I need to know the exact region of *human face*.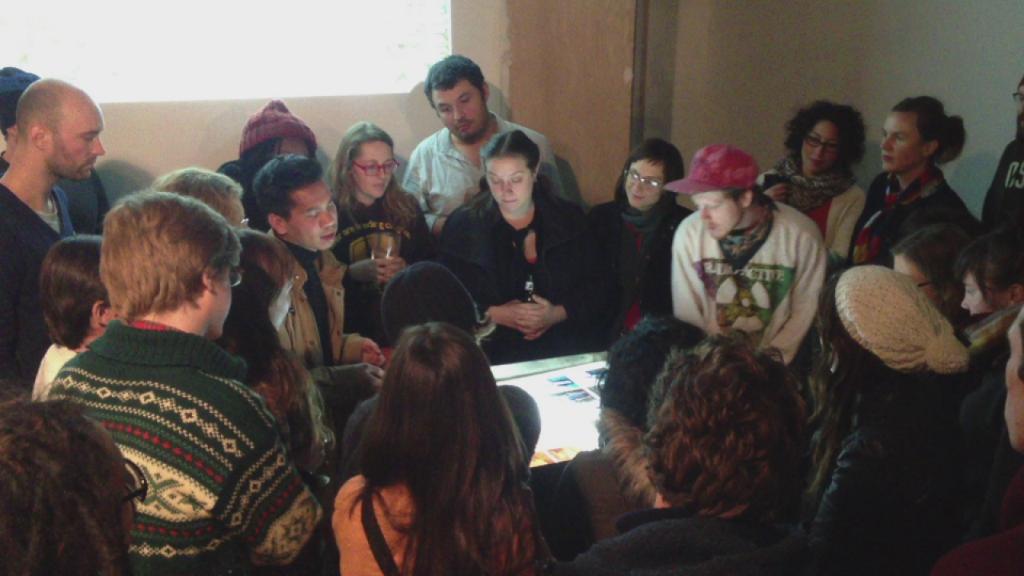
Region: [280,139,314,158].
